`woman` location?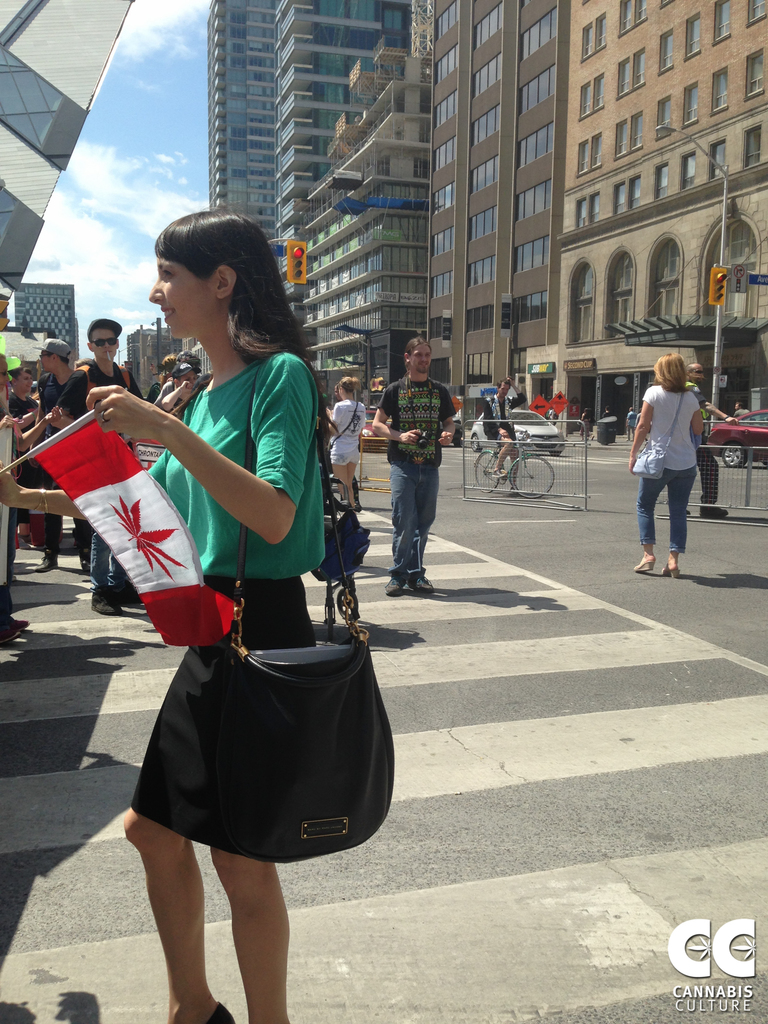
box(621, 353, 701, 577)
